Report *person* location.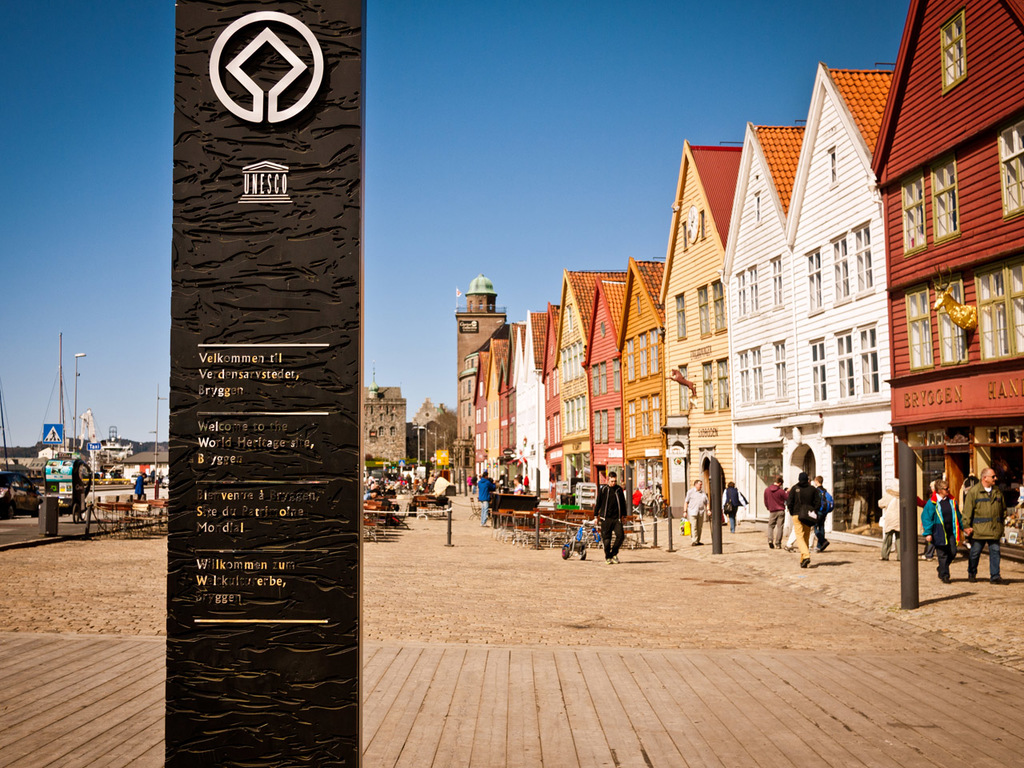
Report: {"left": 718, "top": 474, "right": 752, "bottom": 530}.
